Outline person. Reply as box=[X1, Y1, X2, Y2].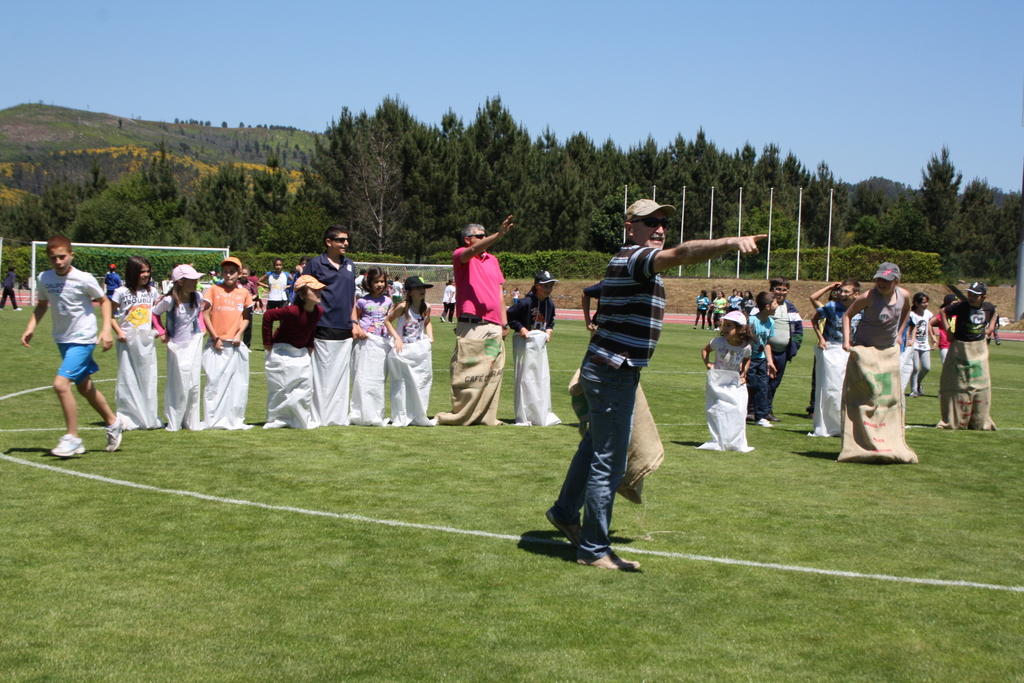
box=[0, 259, 27, 310].
